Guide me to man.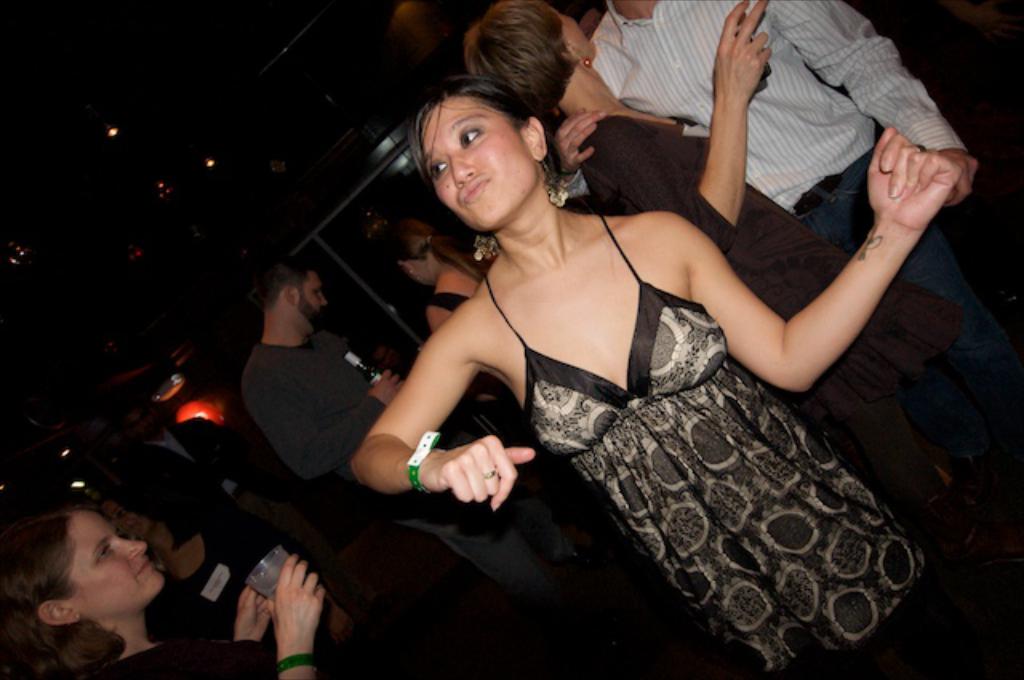
Guidance: bbox=(248, 254, 734, 678).
